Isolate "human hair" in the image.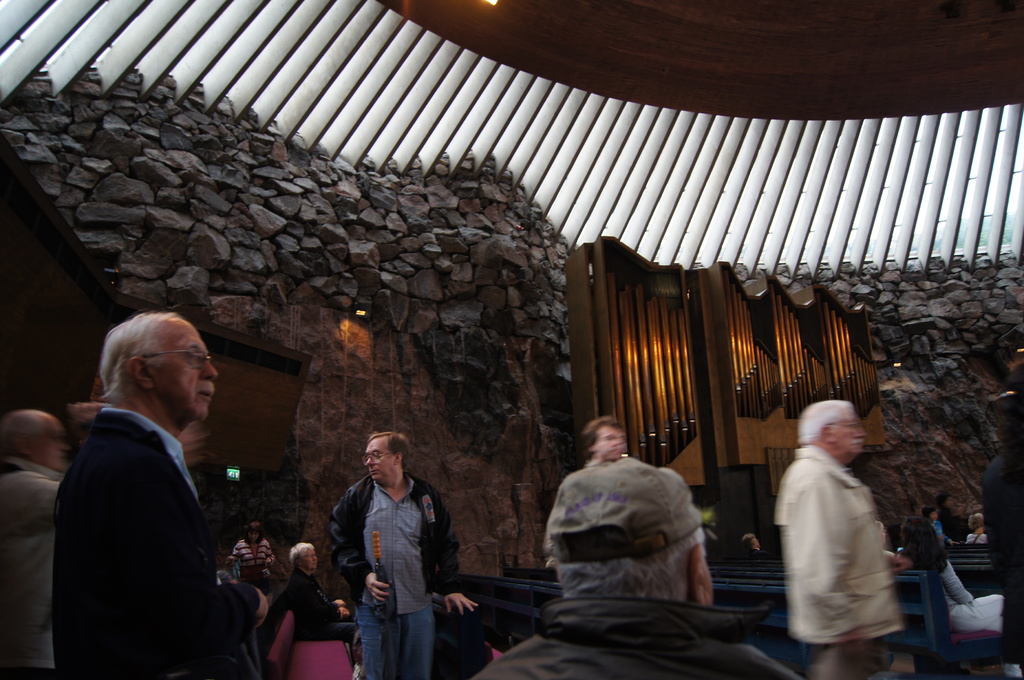
Isolated region: x1=555, y1=522, x2=711, y2=613.
